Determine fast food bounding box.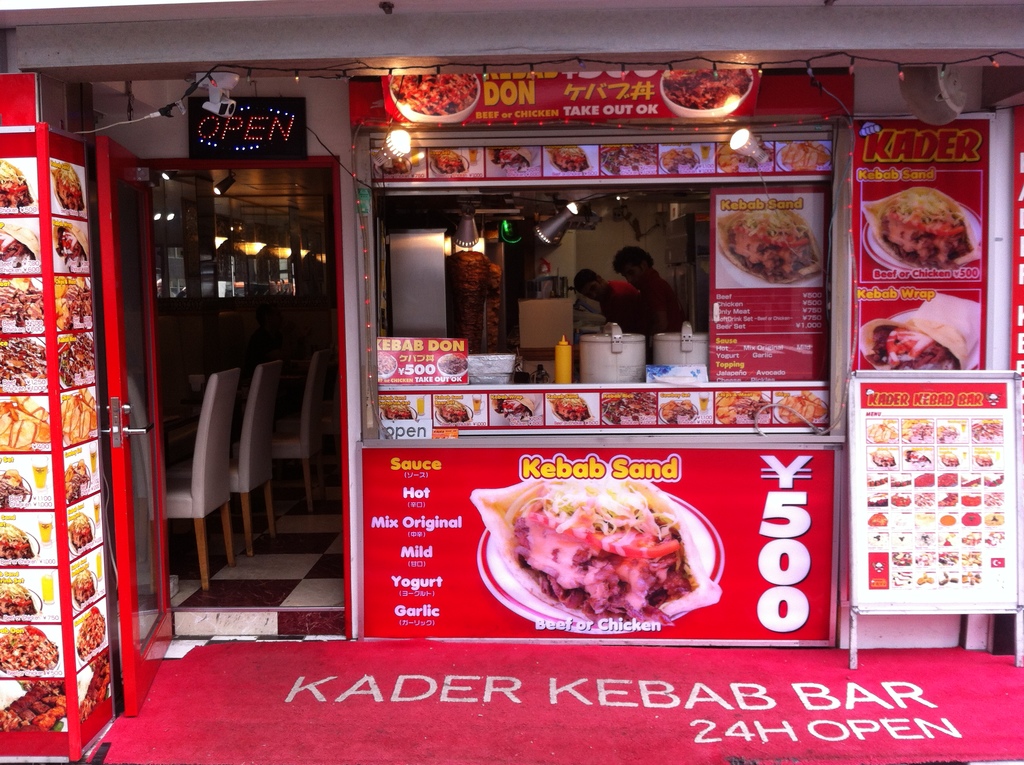
Determined: 0, 520, 30, 563.
